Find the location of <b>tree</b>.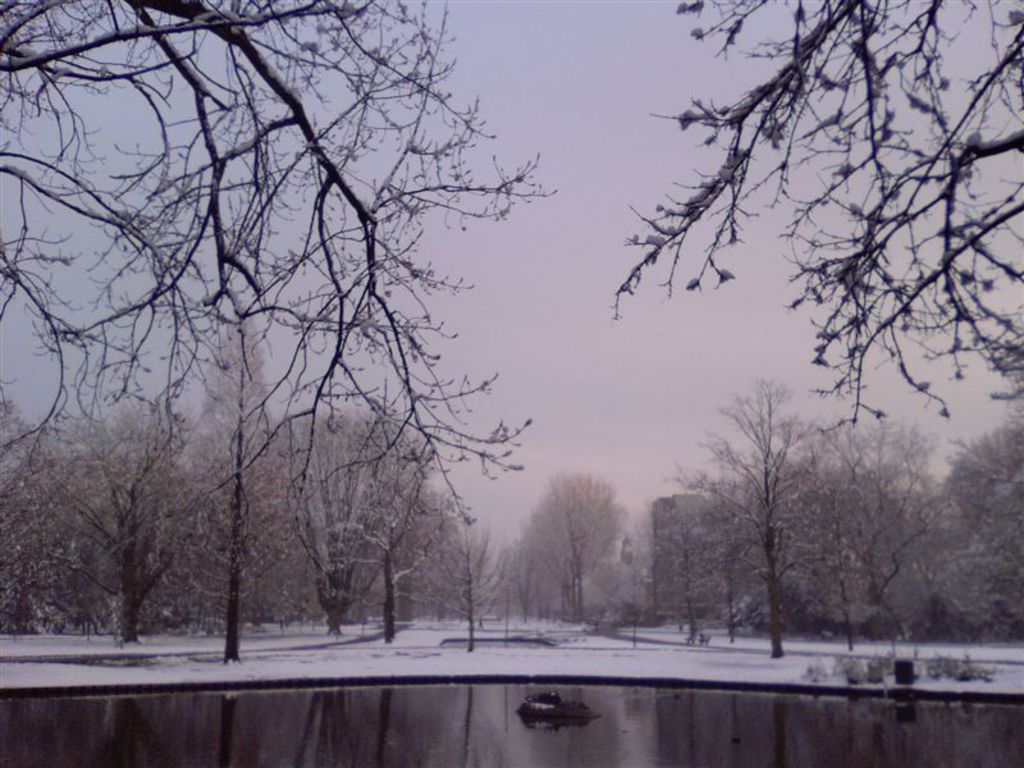
Location: left=941, top=406, right=1023, bottom=640.
